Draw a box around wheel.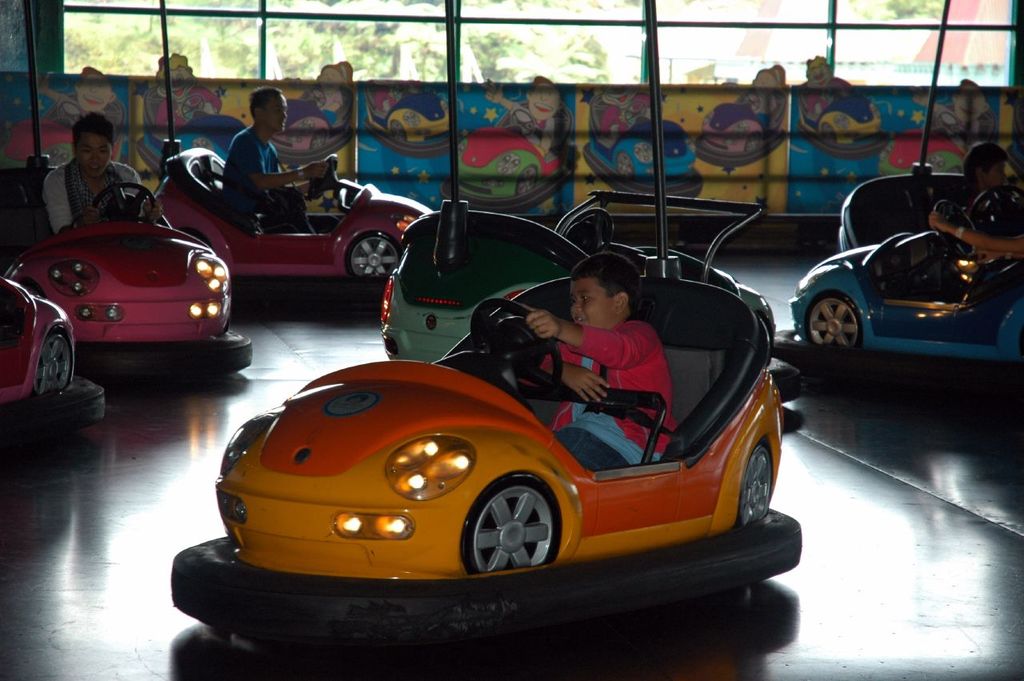
<box>213,314,230,341</box>.
